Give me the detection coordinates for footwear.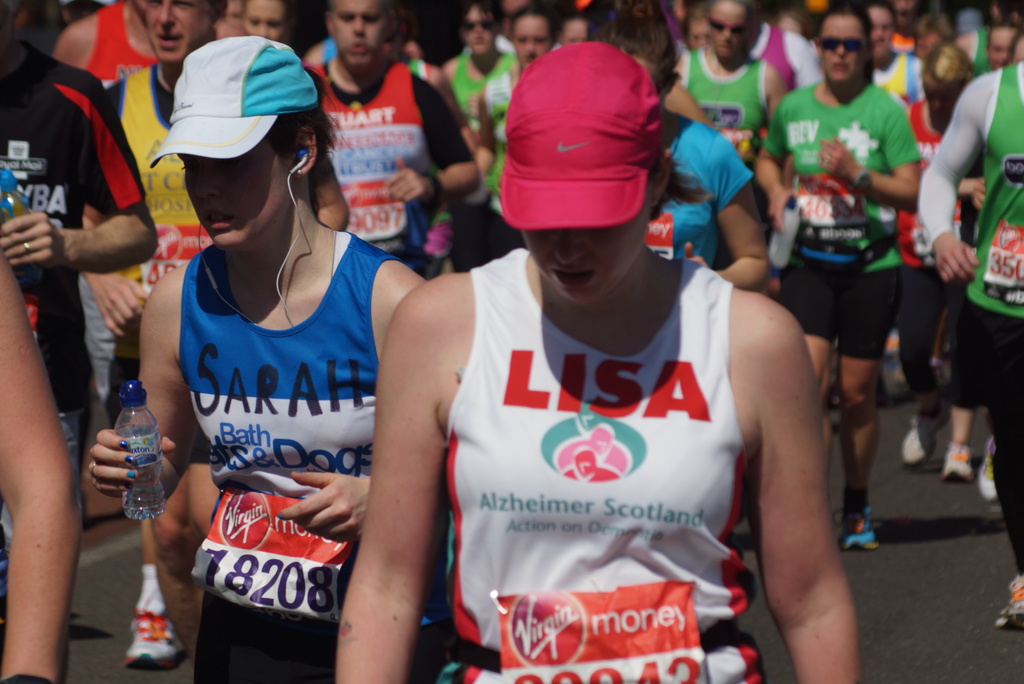
x1=943 y1=439 x2=977 y2=482.
